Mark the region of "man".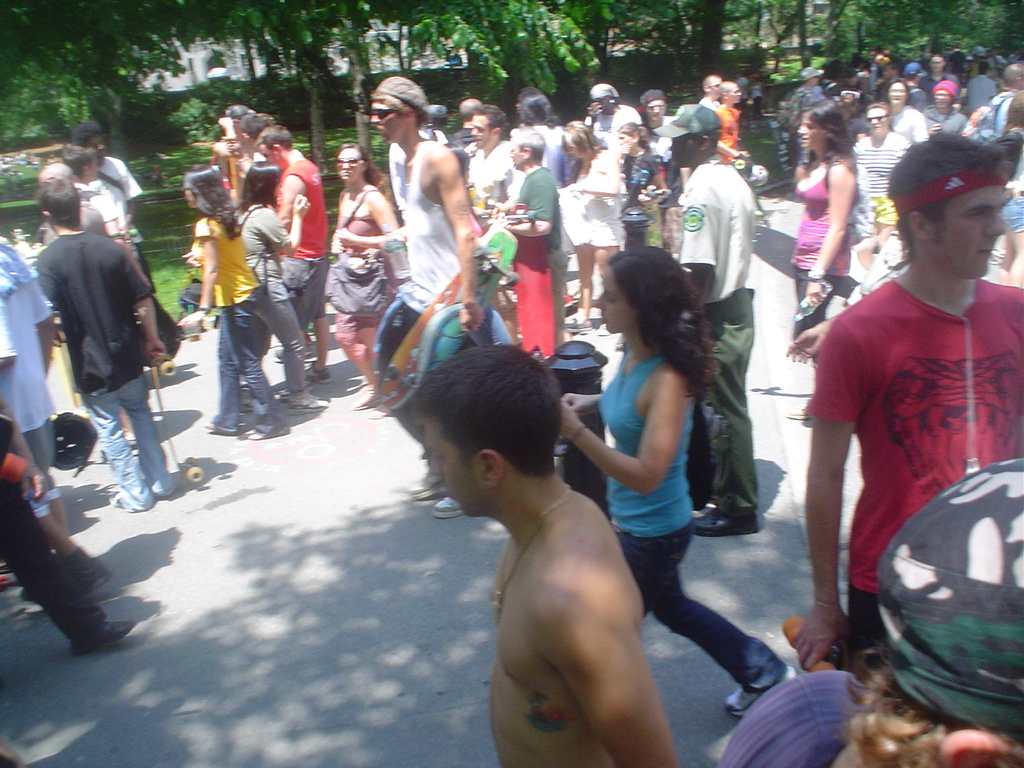
Region: <bbox>410, 342, 678, 767</bbox>.
